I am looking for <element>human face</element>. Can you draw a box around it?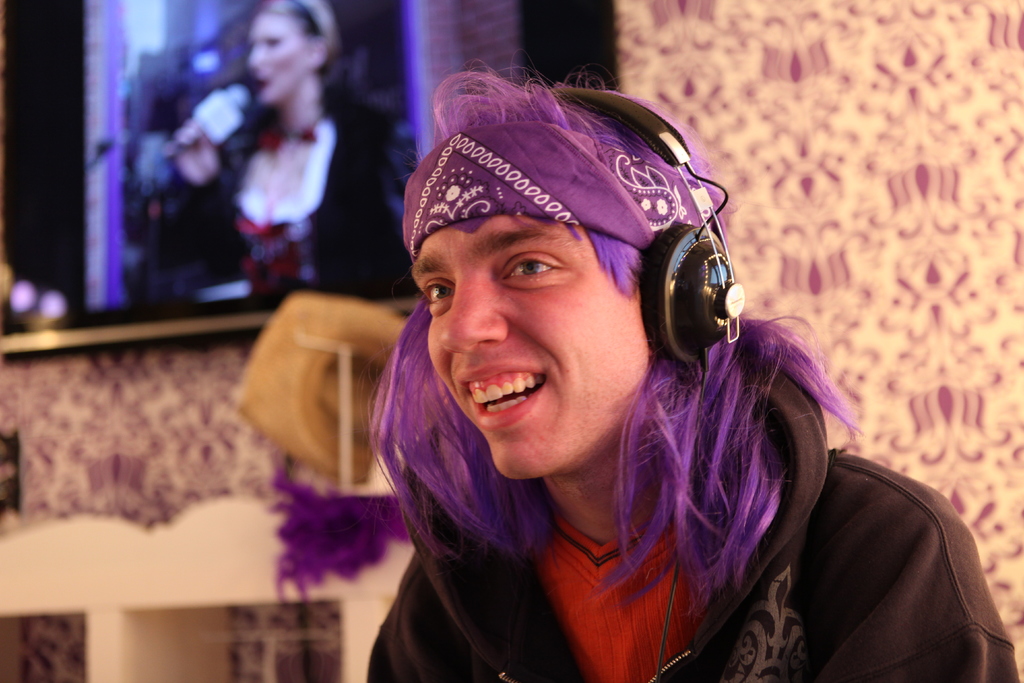
Sure, the bounding box is [x1=243, y1=0, x2=337, y2=105].
